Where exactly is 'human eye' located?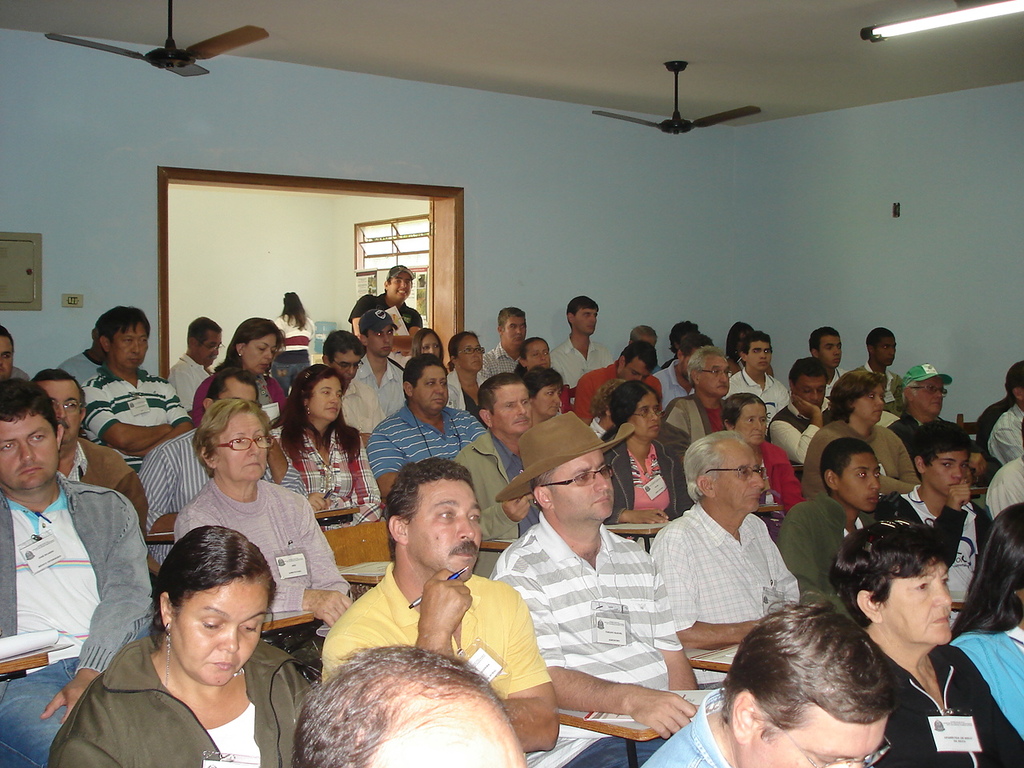
Its bounding box is left=510, top=323, right=517, bottom=331.
